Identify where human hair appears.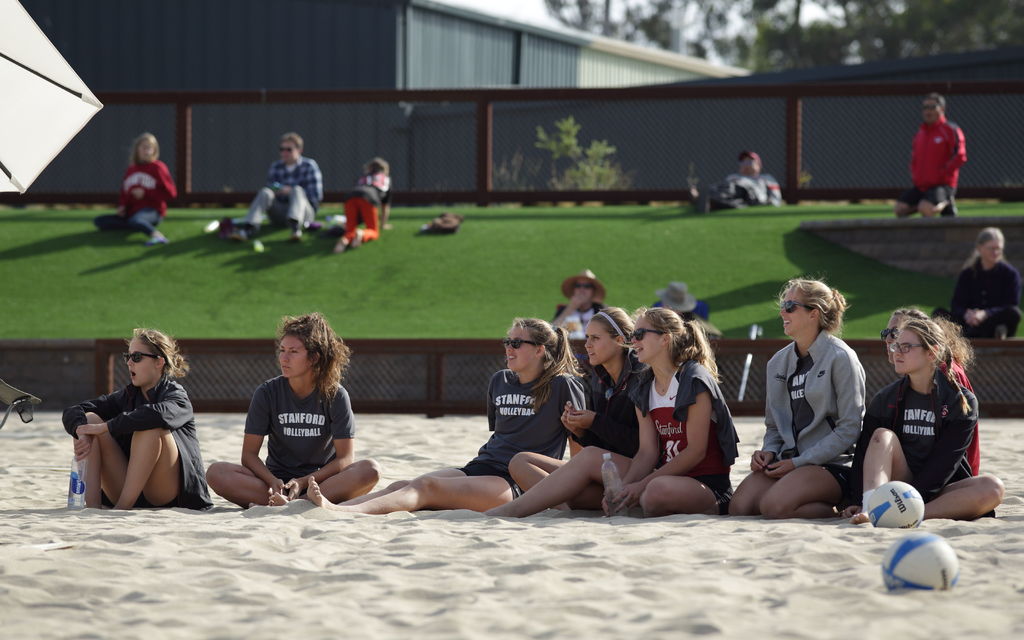
Appears at region(587, 303, 641, 356).
